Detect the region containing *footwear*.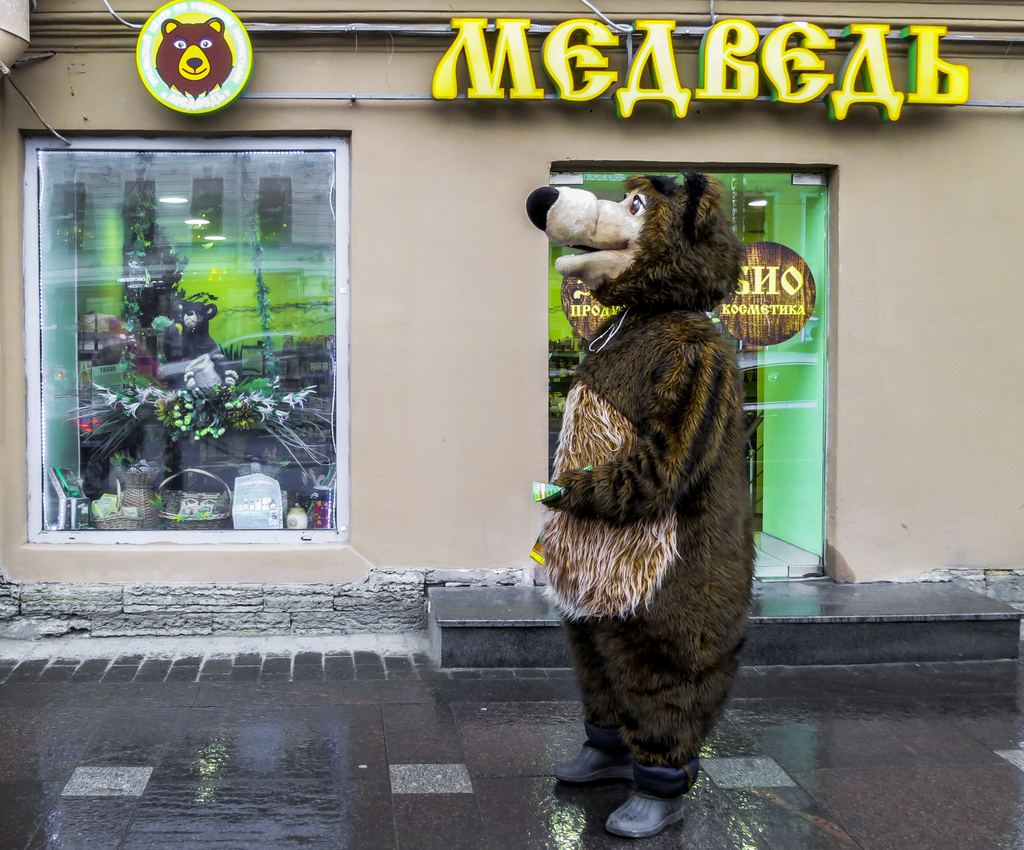
[605,787,689,838].
